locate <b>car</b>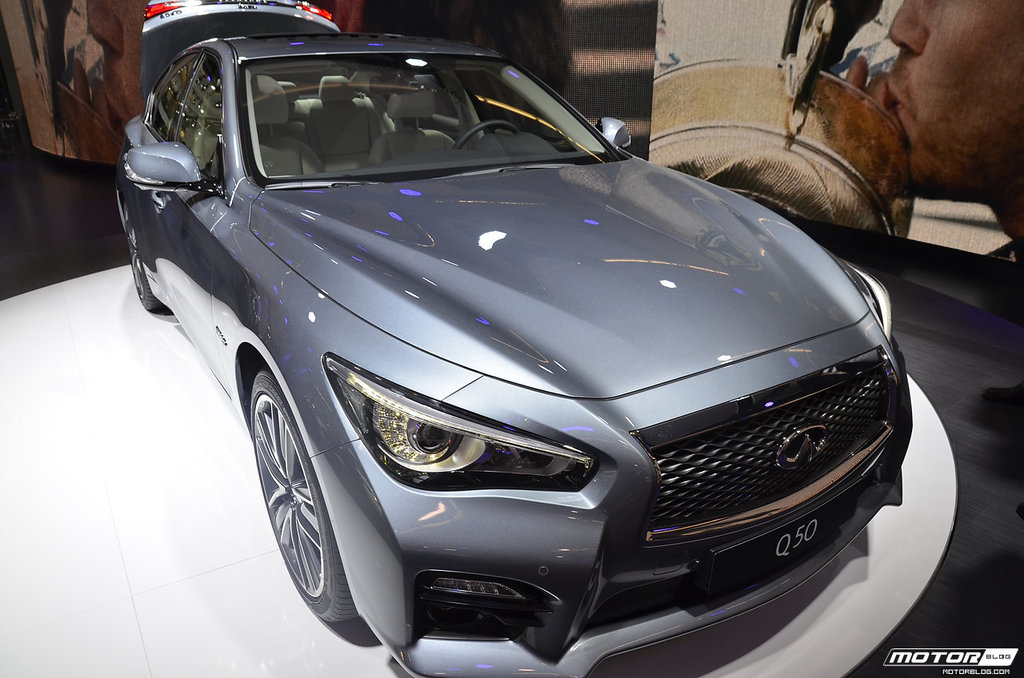
bbox=[117, 0, 959, 677]
